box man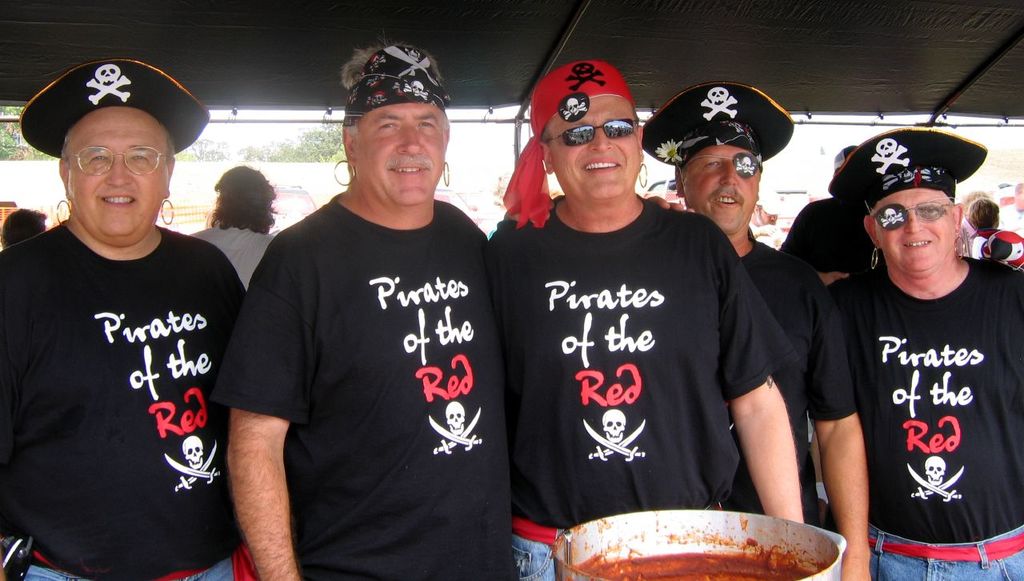
[199,158,286,289]
